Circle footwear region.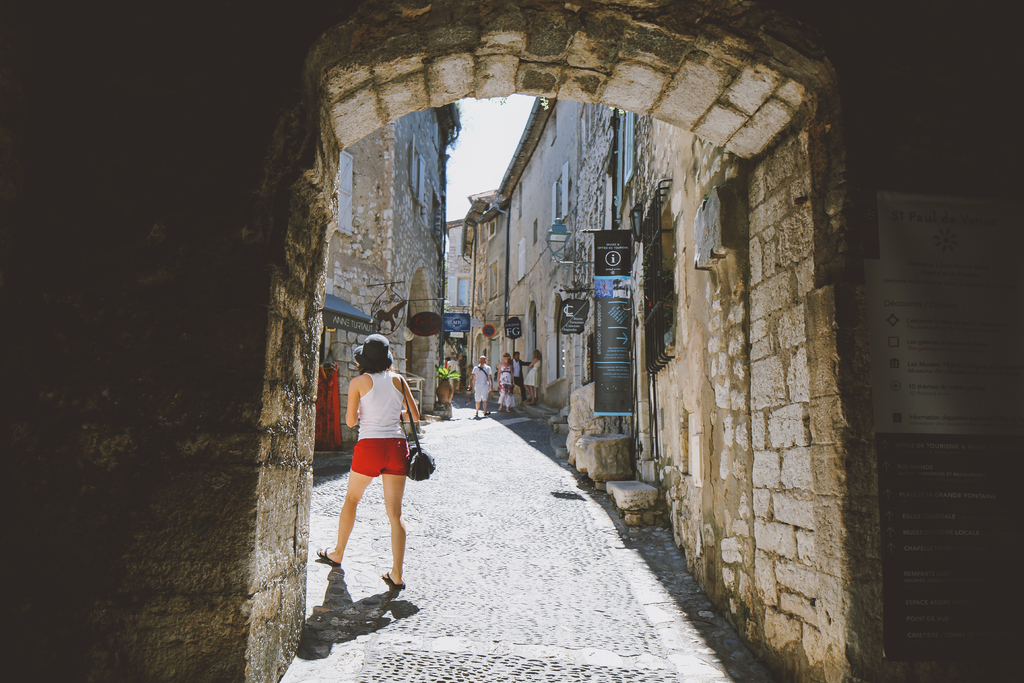
Region: box=[318, 548, 343, 564].
